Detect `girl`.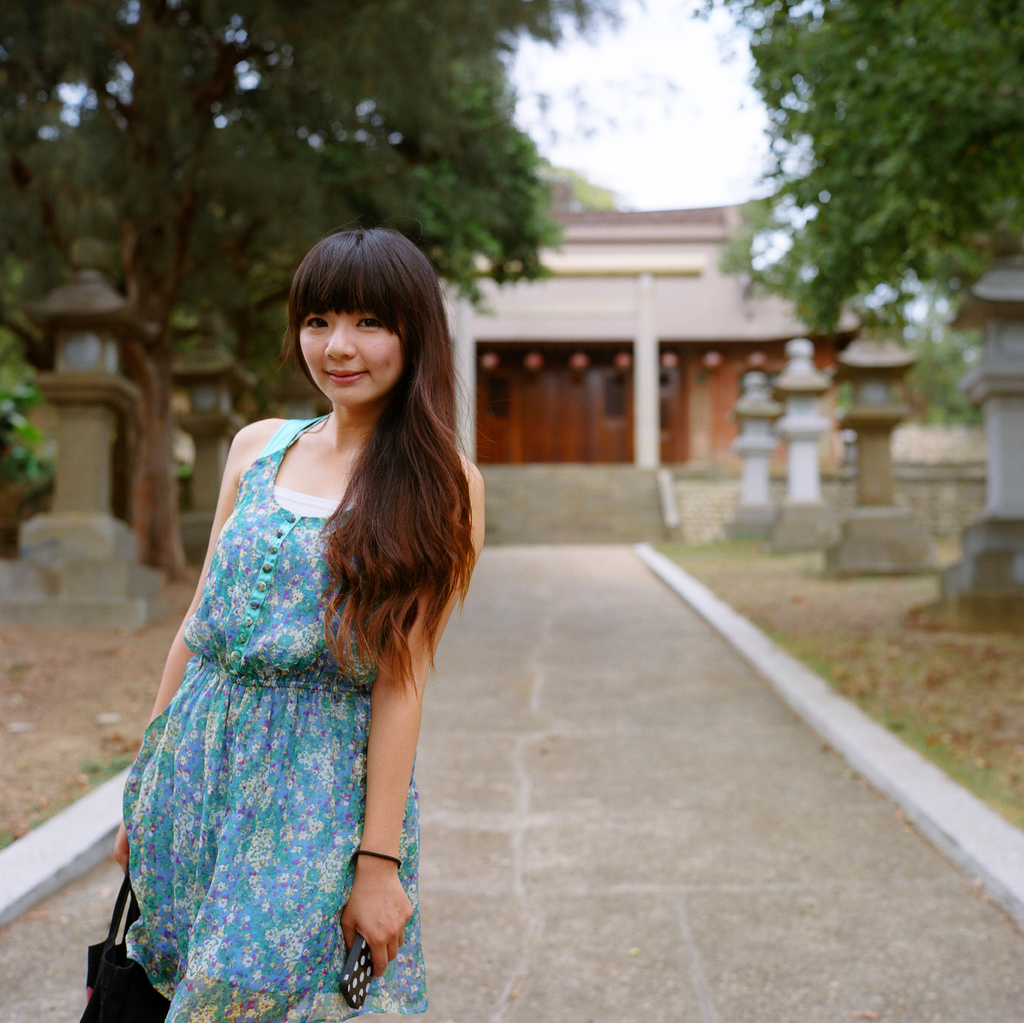
Detected at {"x1": 115, "y1": 223, "x2": 484, "y2": 1017}.
